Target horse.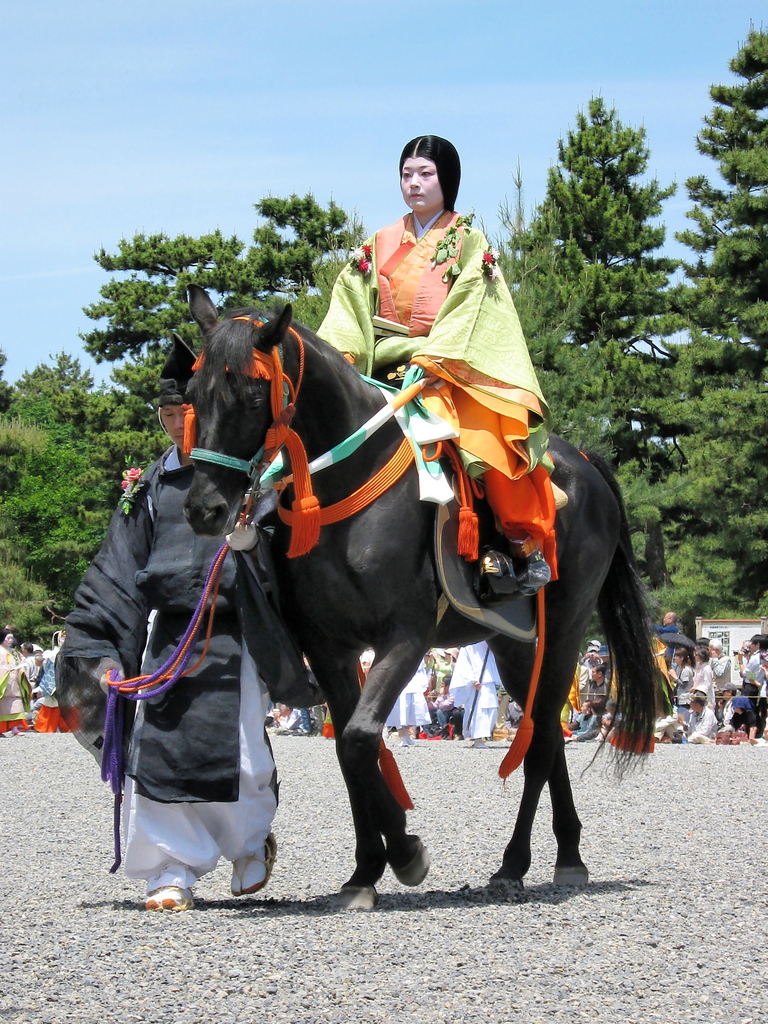
Target region: pyautogui.locateOnScreen(180, 280, 667, 912).
